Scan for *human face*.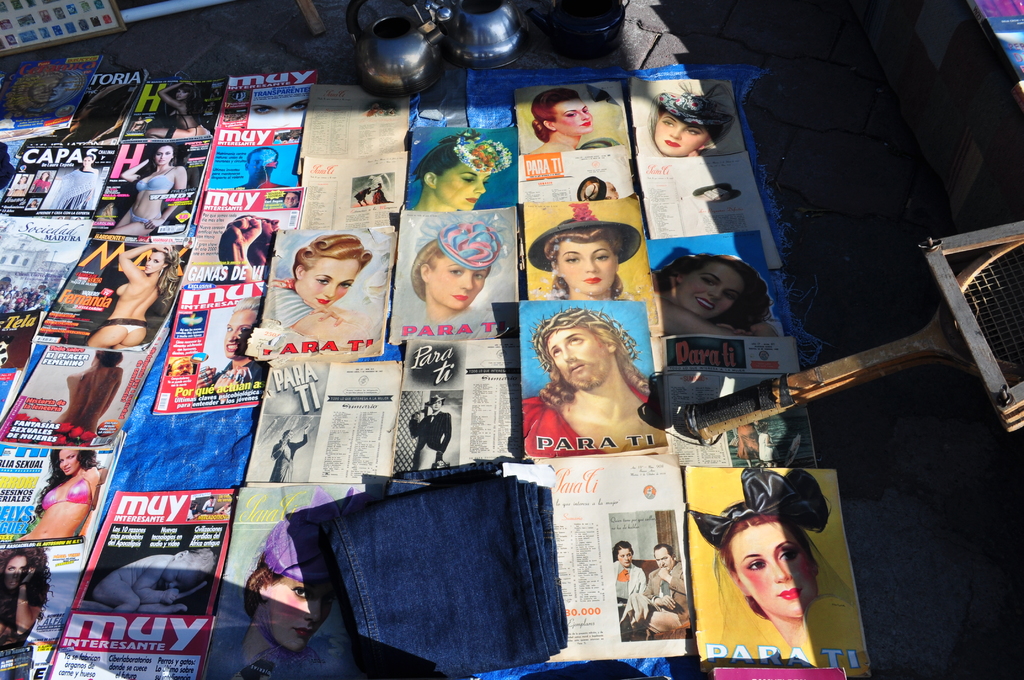
Scan result: x1=555, y1=99, x2=595, y2=135.
